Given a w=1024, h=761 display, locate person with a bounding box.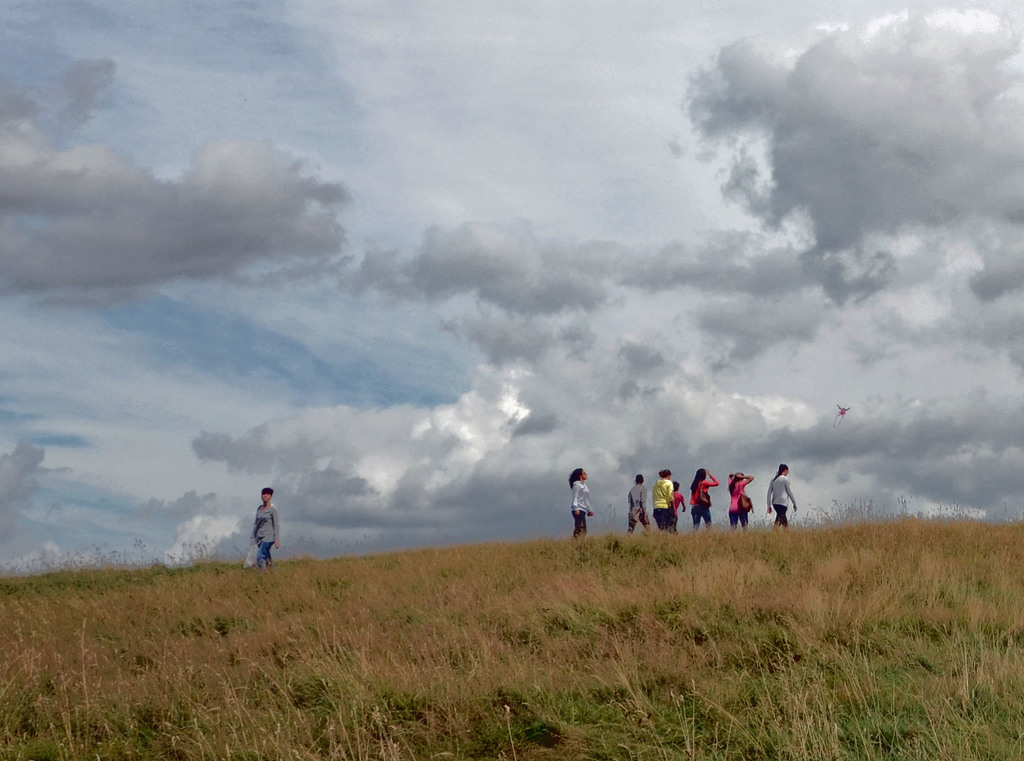
Located: rect(692, 470, 719, 532).
